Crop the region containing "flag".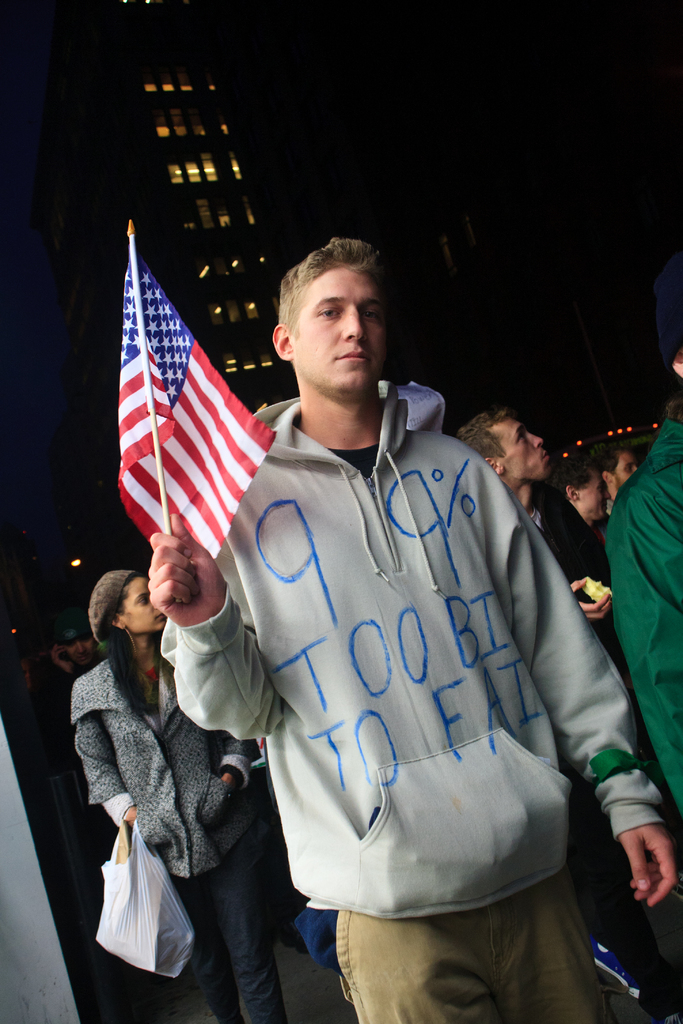
Crop region: detection(108, 239, 274, 584).
